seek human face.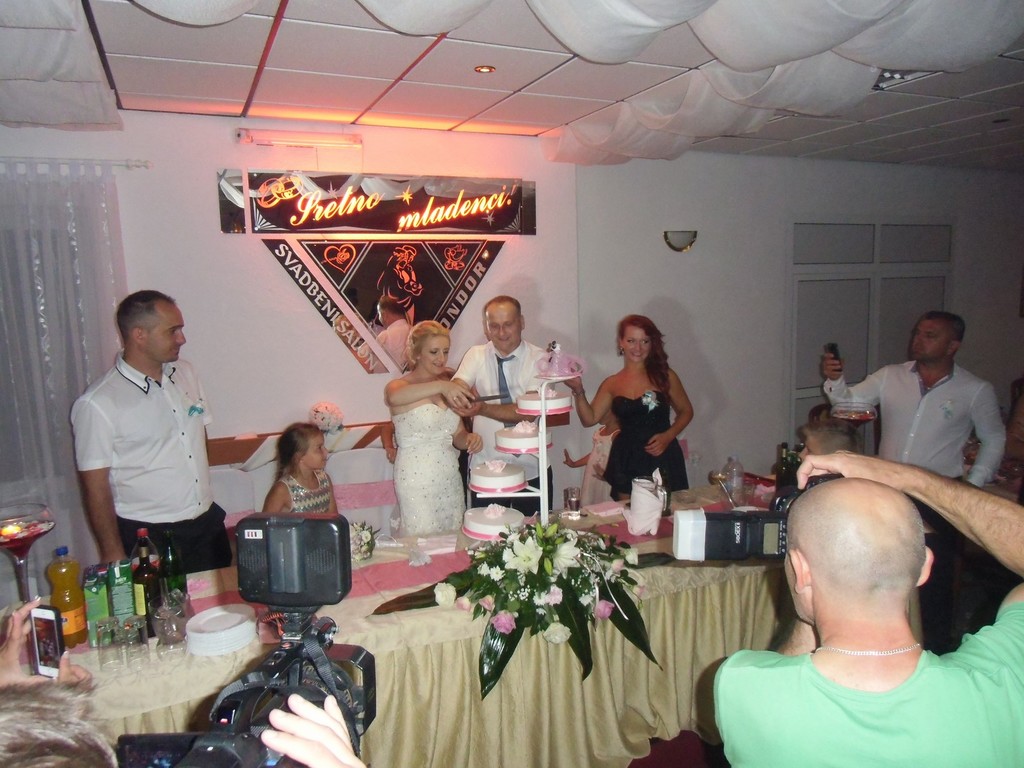
<box>417,329,450,373</box>.
